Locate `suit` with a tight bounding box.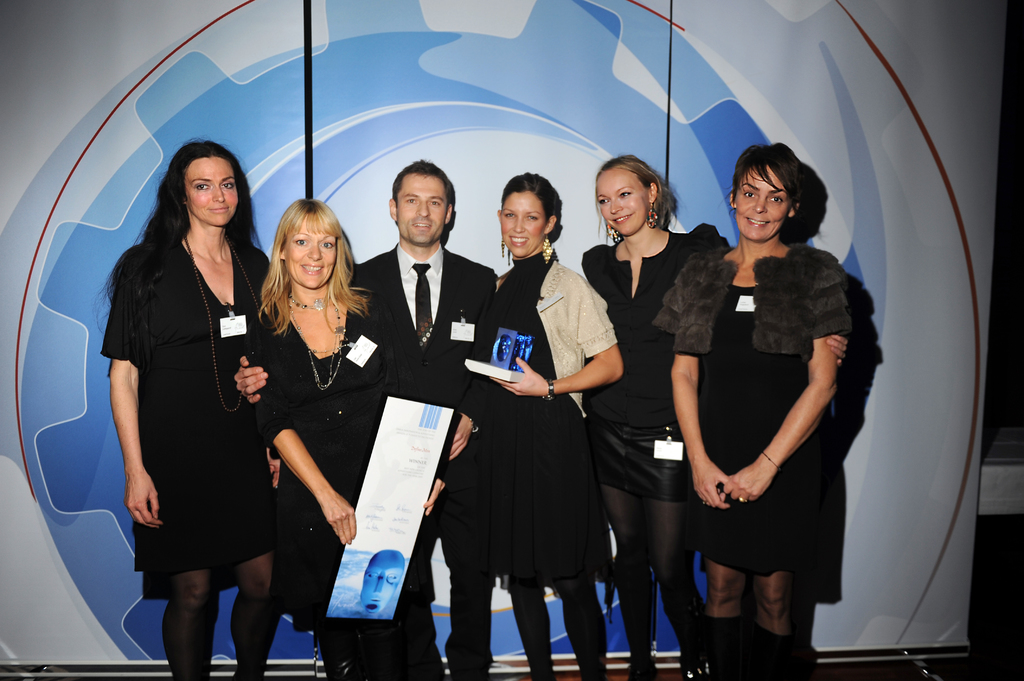
bbox=[357, 249, 497, 680].
